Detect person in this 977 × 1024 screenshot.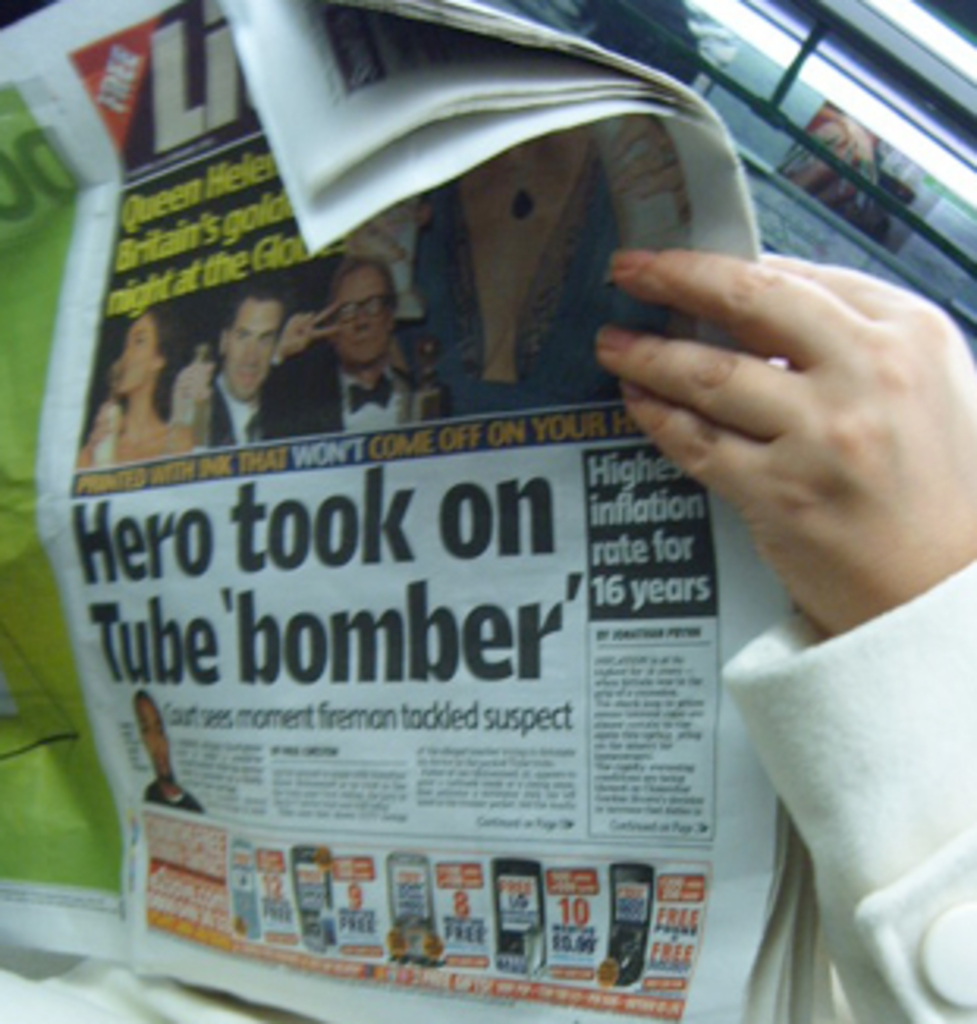
Detection: 132:688:204:810.
